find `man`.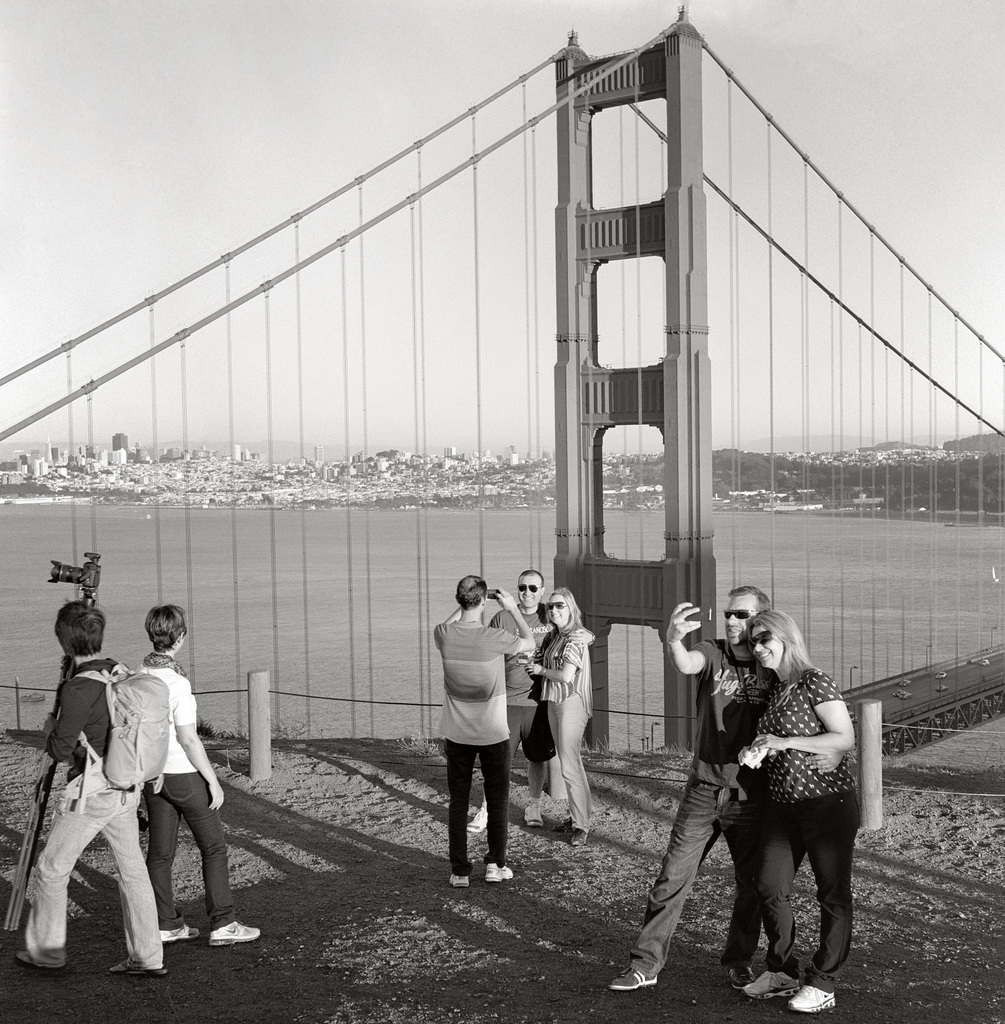
box=[492, 570, 558, 800].
